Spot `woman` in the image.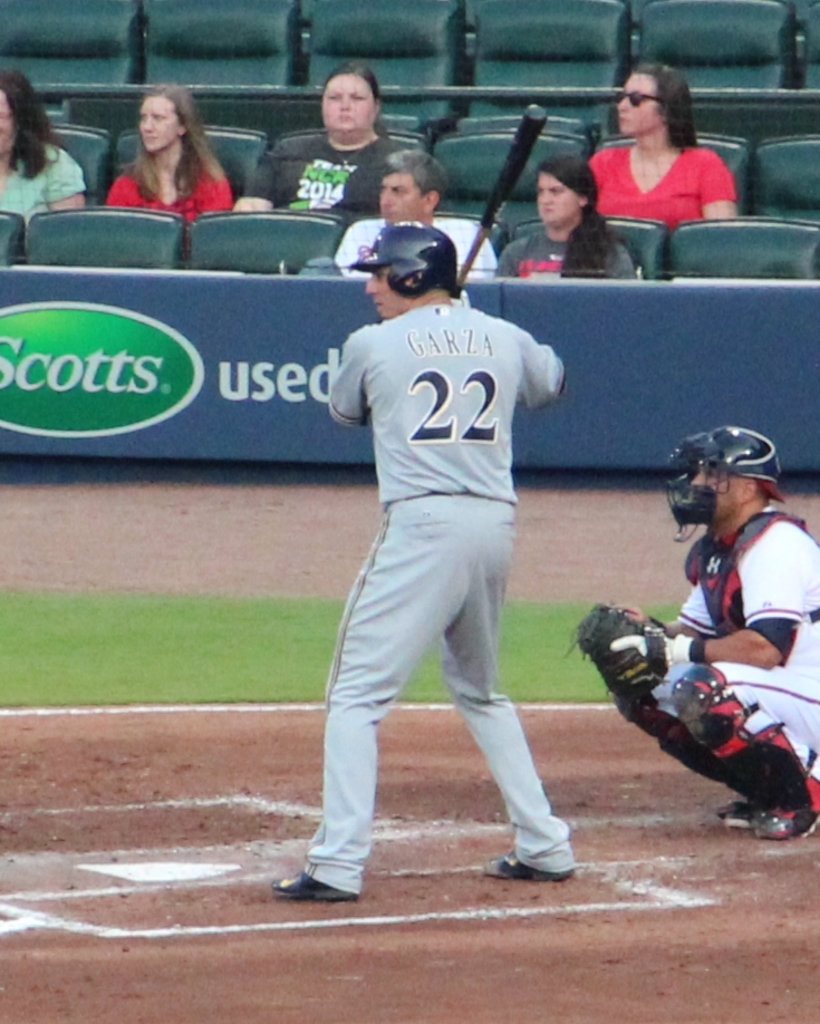
`woman` found at (493, 154, 644, 284).
